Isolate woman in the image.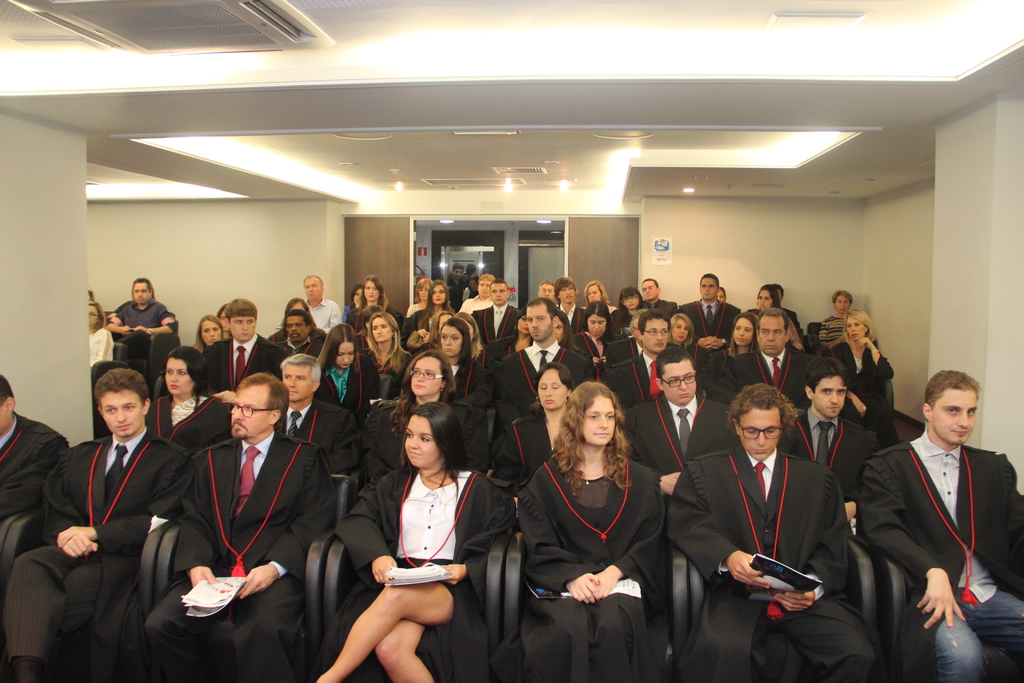
Isolated region: (362, 349, 472, 488).
